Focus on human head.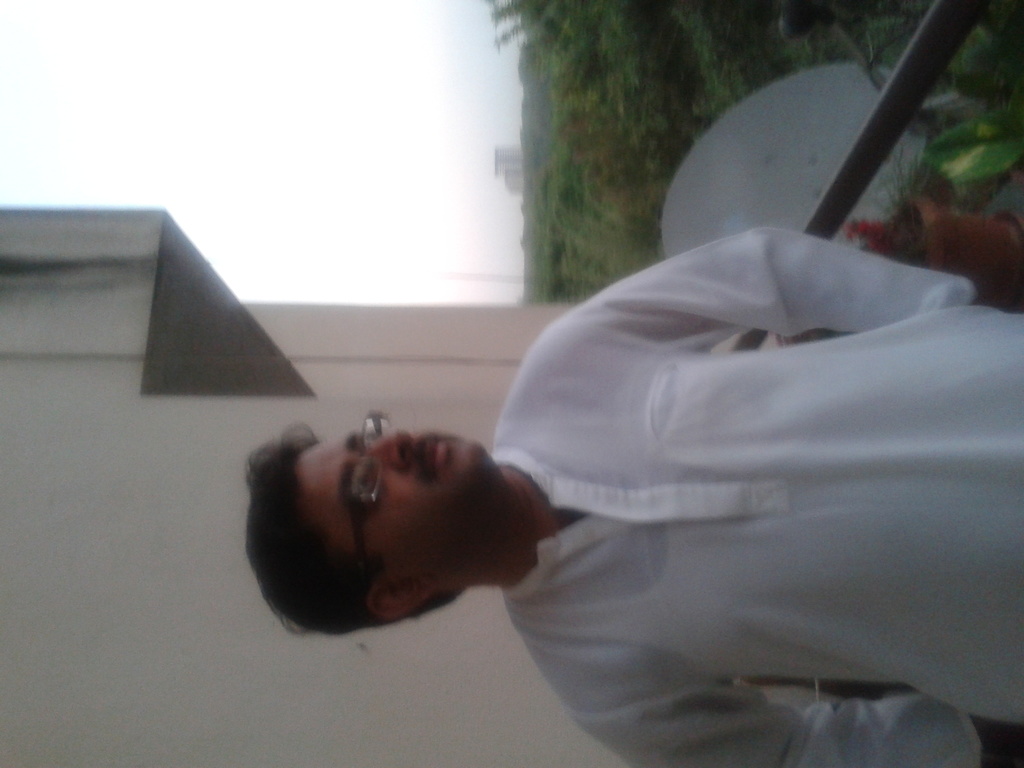
Focused at <bbox>239, 416, 529, 621</bbox>.
